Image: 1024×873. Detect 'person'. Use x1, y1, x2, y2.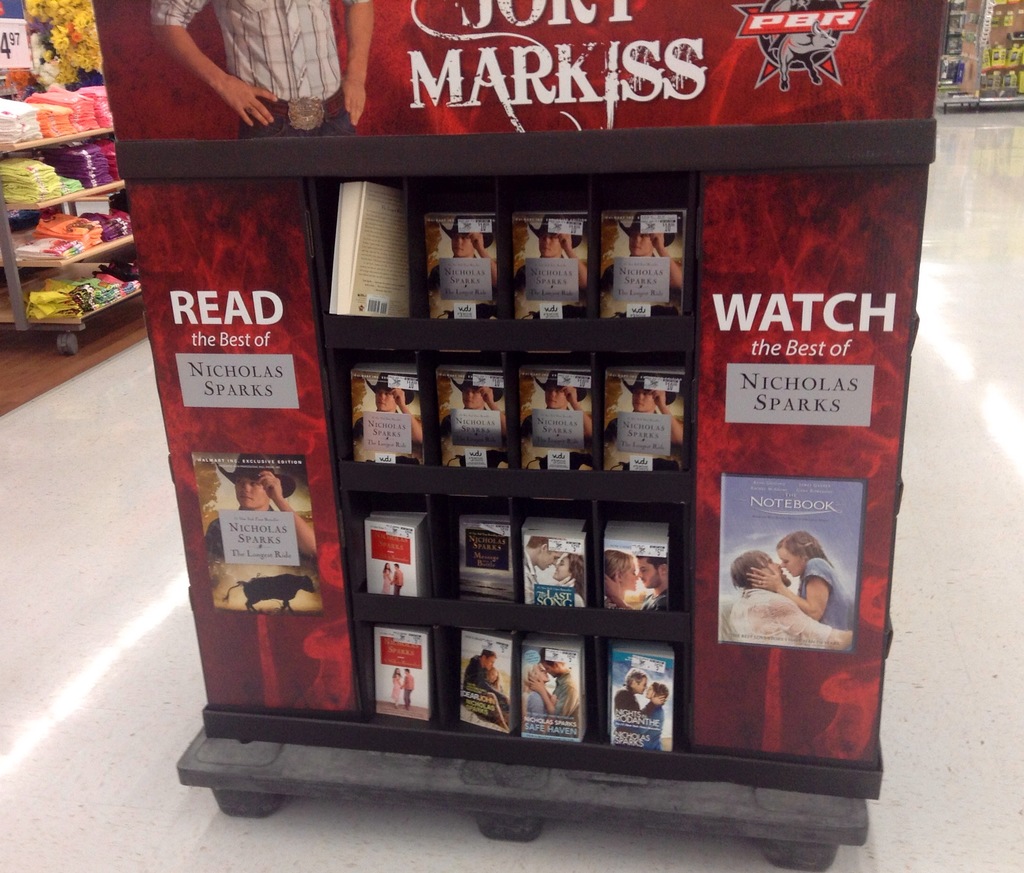
614, 668, 646, 743.
